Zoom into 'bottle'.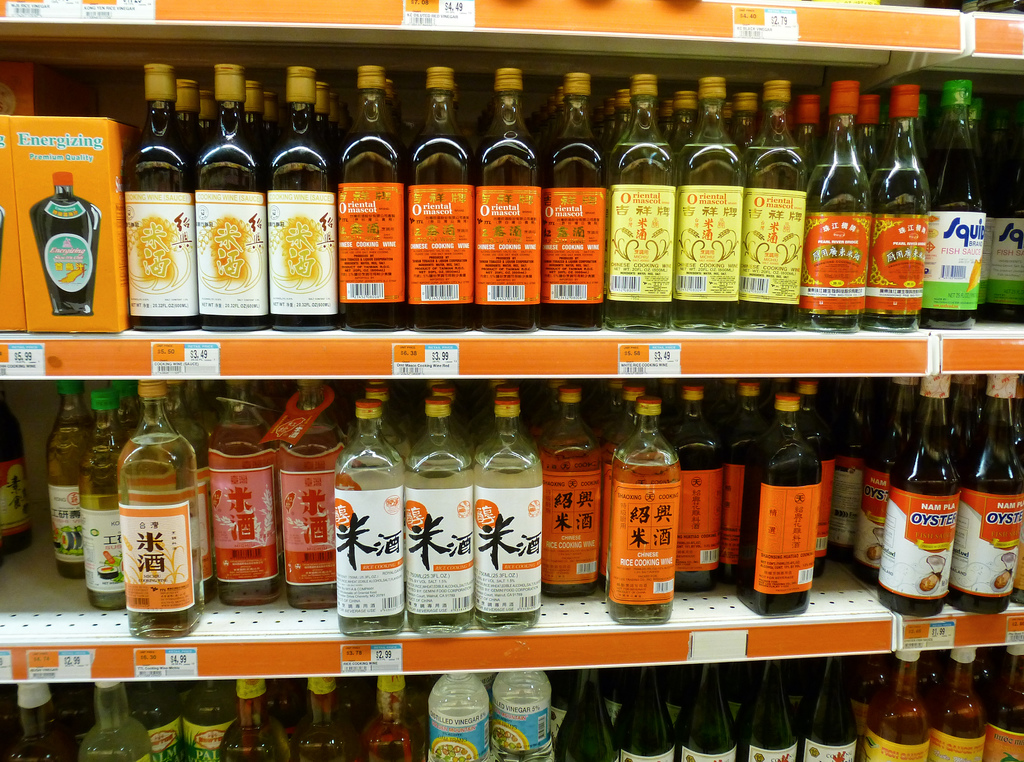
Zoom target: rect(674, 76, 745, 333).
